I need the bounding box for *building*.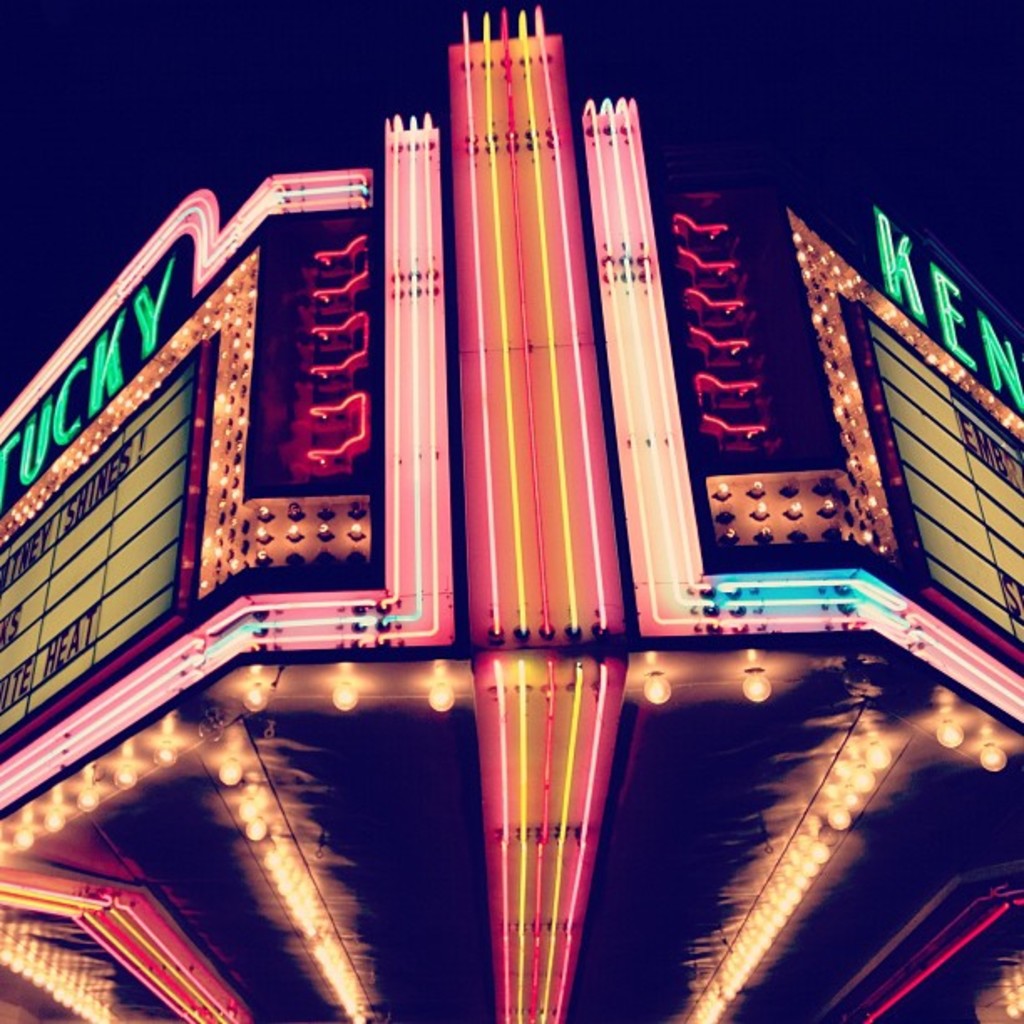
Here it is: rect(0, 13, 1022, 1022).
